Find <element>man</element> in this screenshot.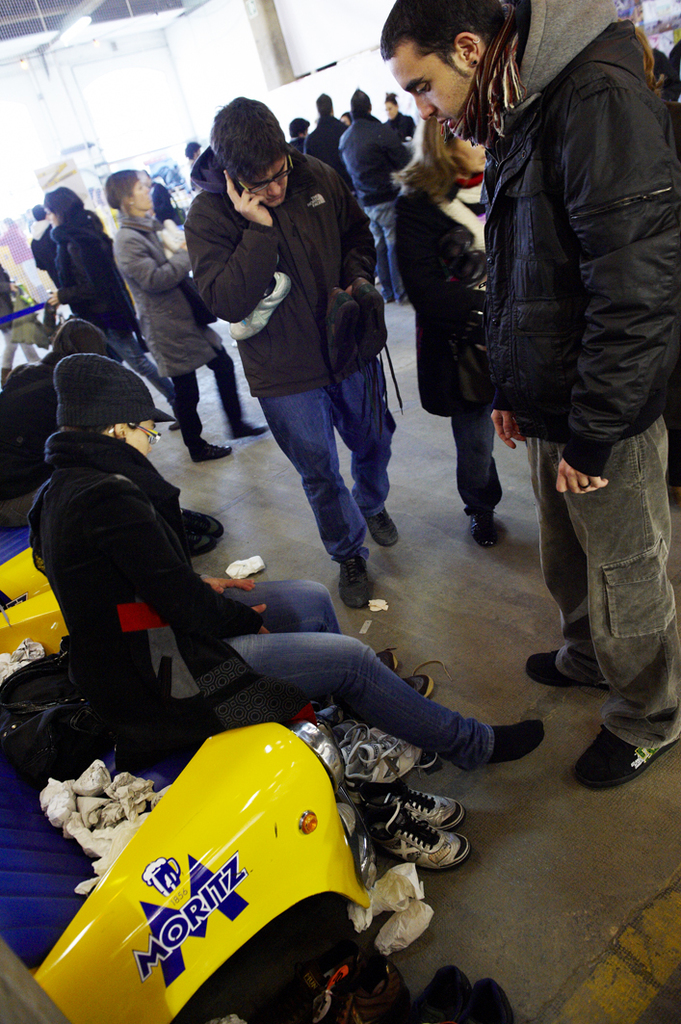
The bounding box for <element>man</element> is 336 87 406 307.
